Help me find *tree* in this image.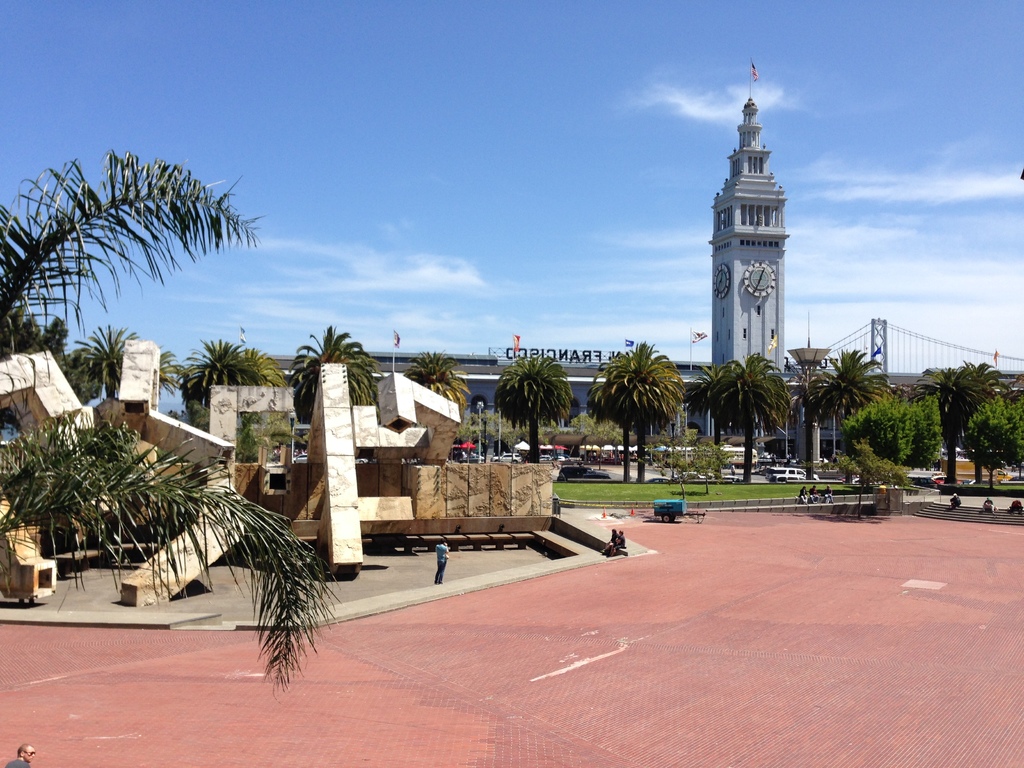
Found it: 70 320 147 417.
